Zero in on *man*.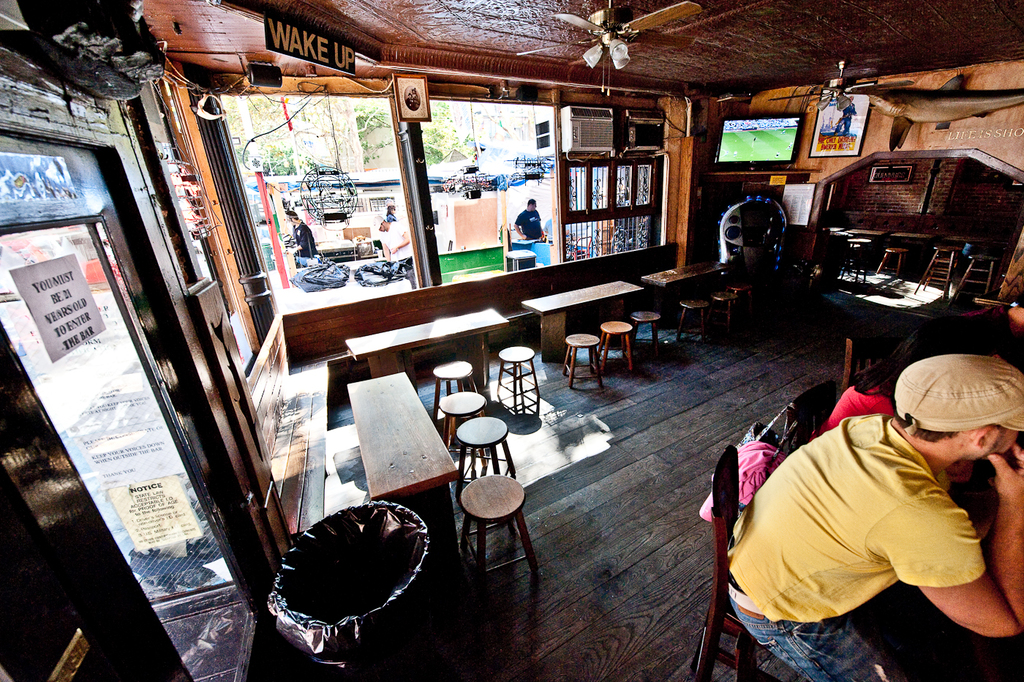
Zeroed in: (511, 198, 546, 244).
